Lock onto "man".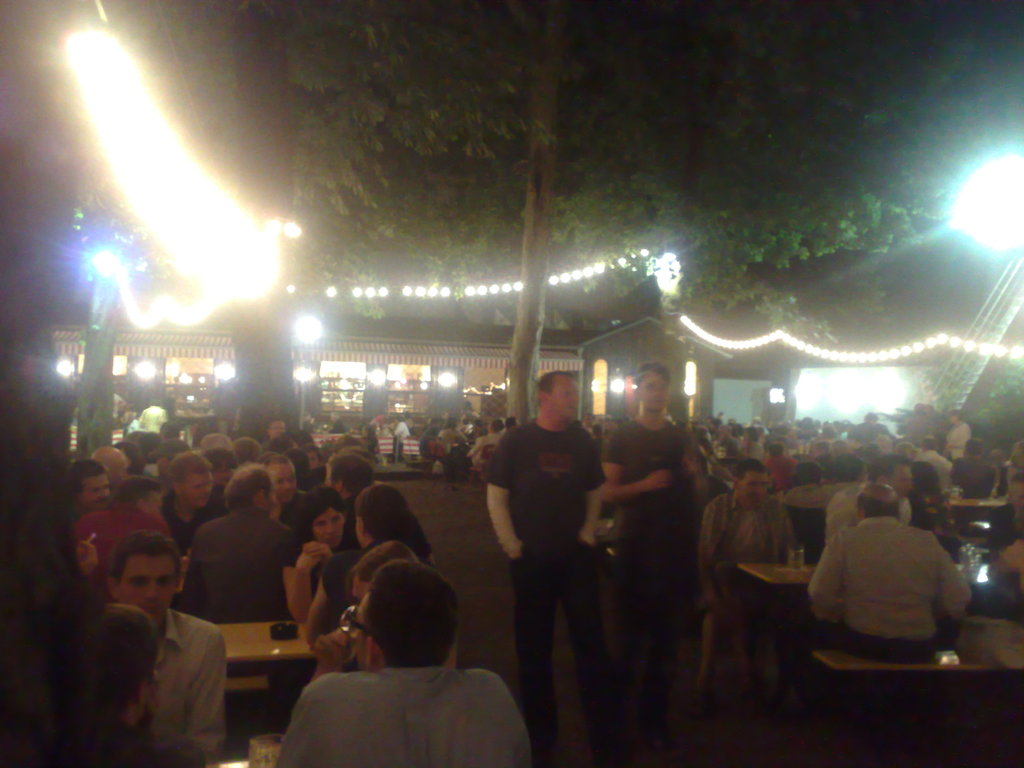
Locked: <bbox>913, 403, 947, 466</bbox>.
